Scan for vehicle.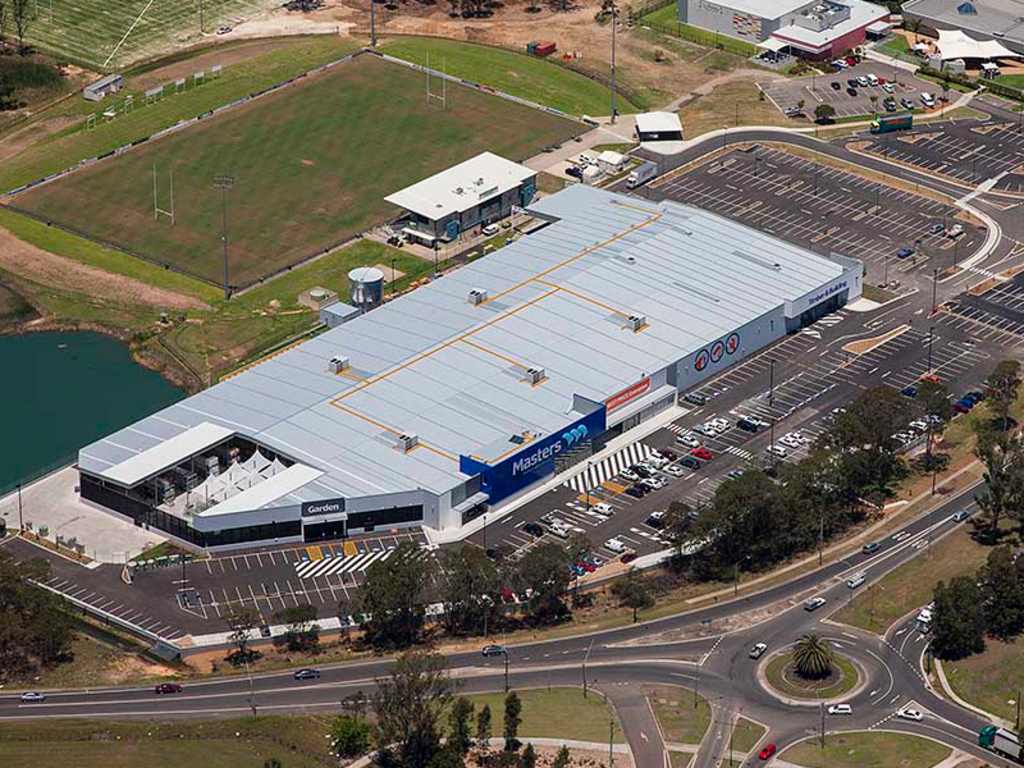
Scan result: select_region(760, 739, 778, 759).
